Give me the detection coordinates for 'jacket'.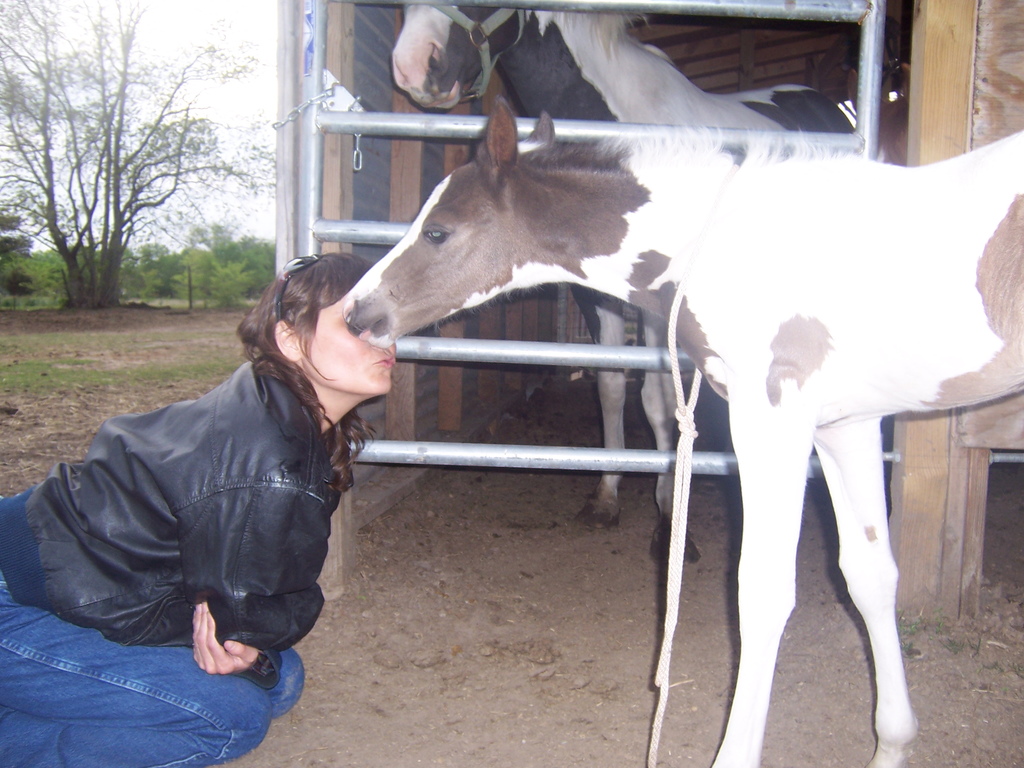
left=0, top=355, right=342, bottom=684.
